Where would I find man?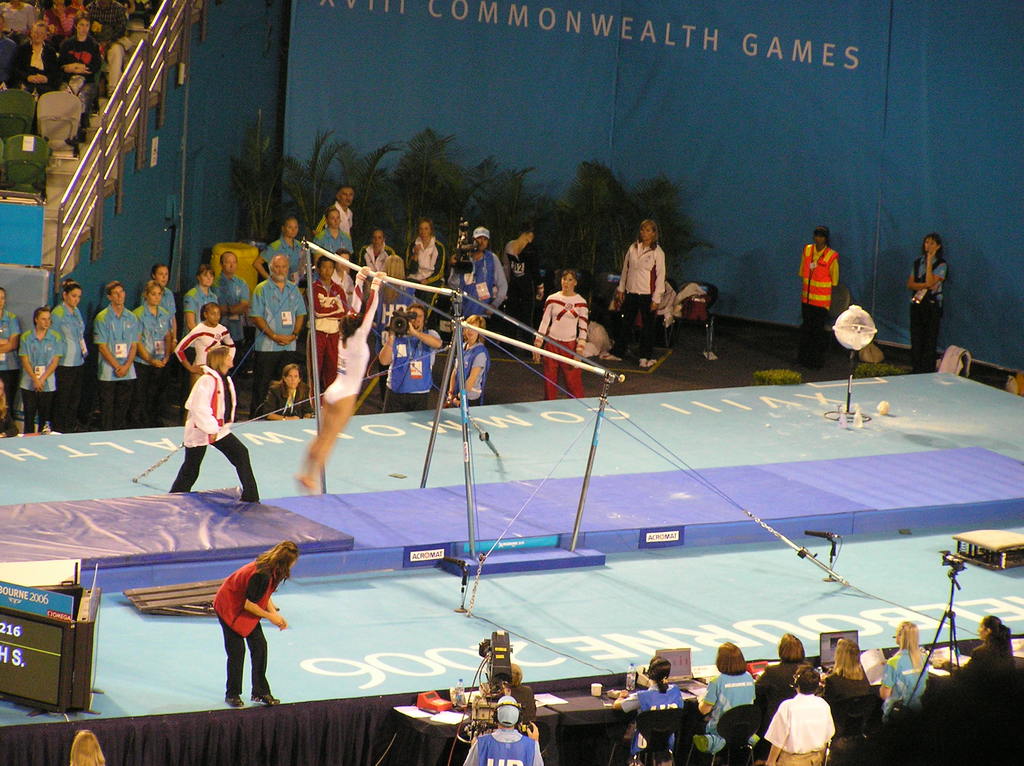
At pyautogui.locateOnScreen(90, 283, 138, 427).
